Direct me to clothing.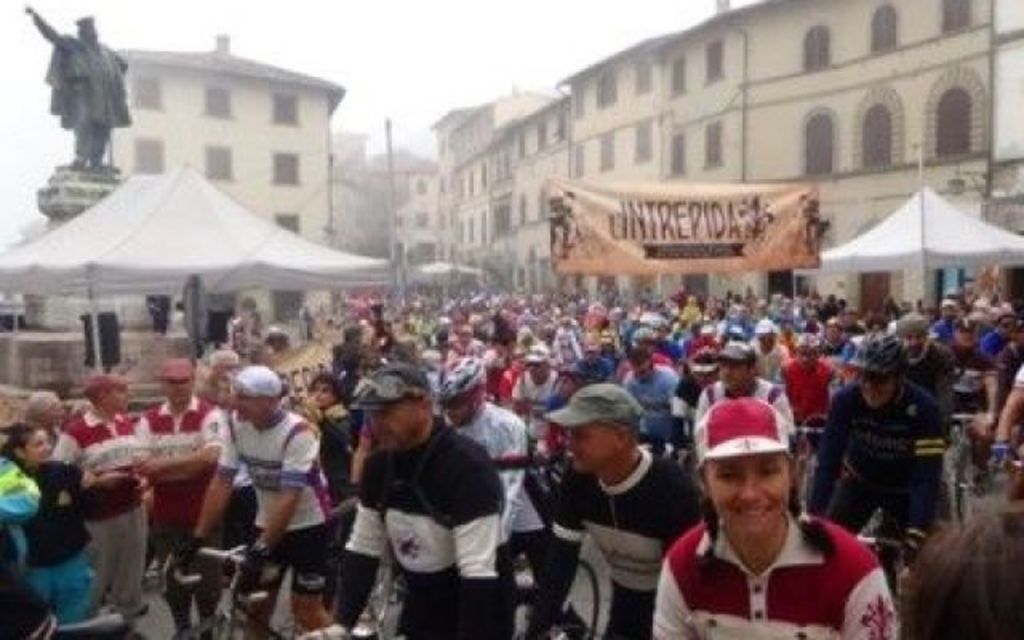
Direction: 627,360,675,442.
